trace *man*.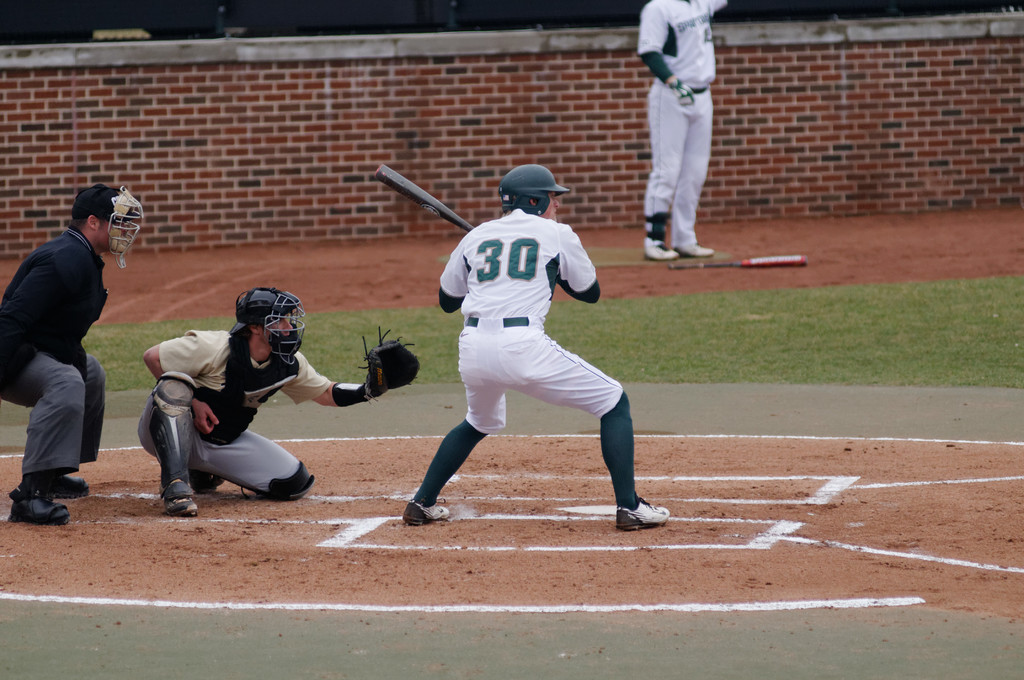
Traced to (left=635, top=0, right=733, bottom=271).
